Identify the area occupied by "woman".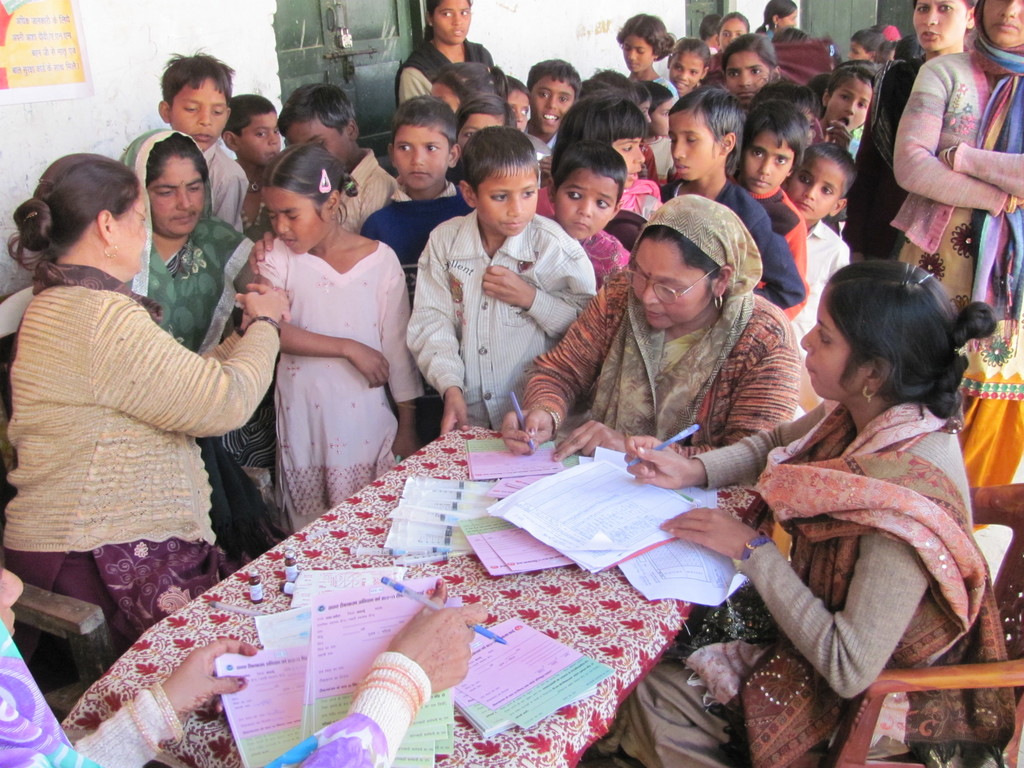
Area: bbox=(502, 188, 801, 492).
